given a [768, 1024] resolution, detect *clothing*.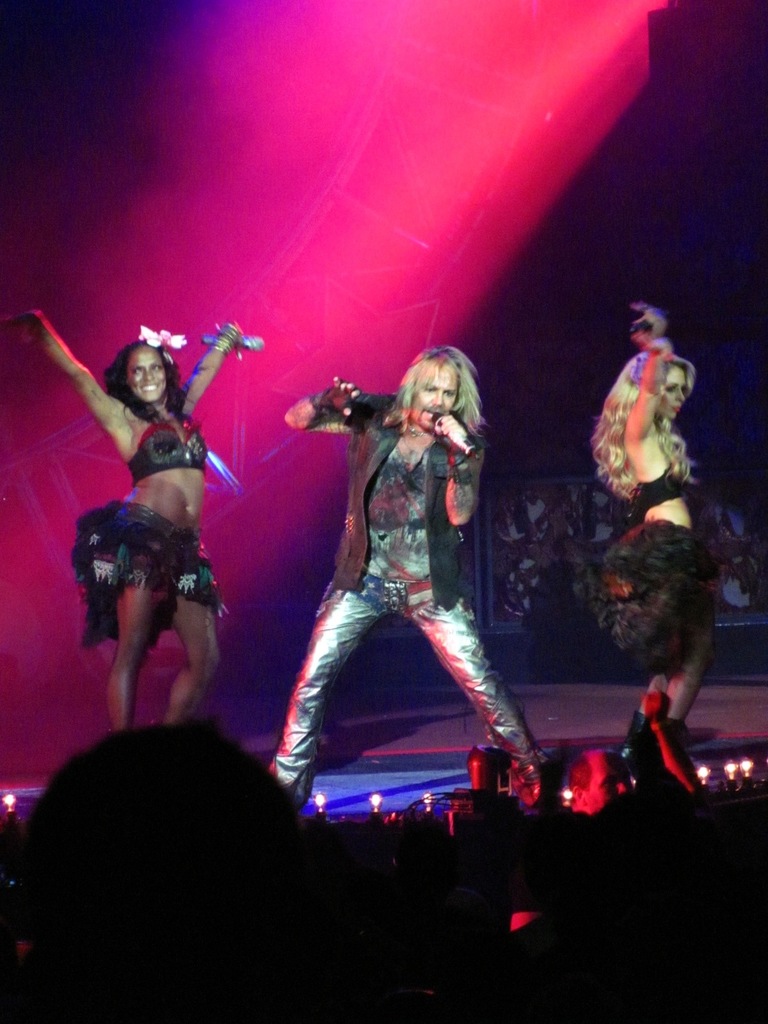
<region>281, 355, 542, 787</region>.
